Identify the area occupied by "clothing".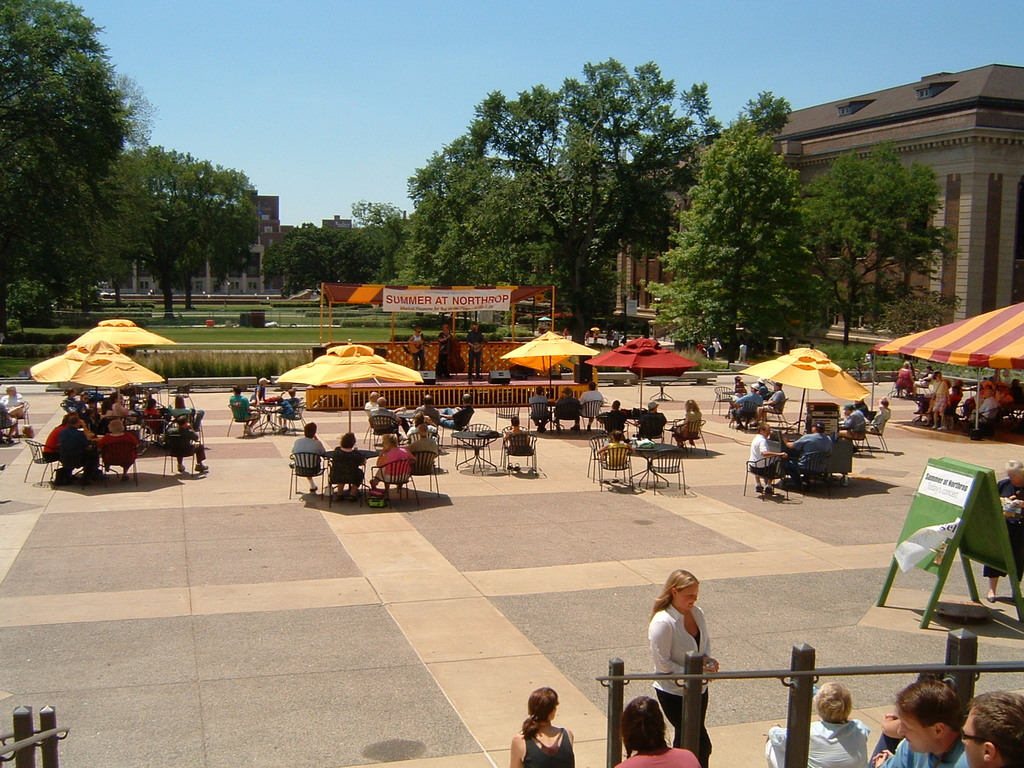
Area: <region>876, 733, 968, 767</region>.
